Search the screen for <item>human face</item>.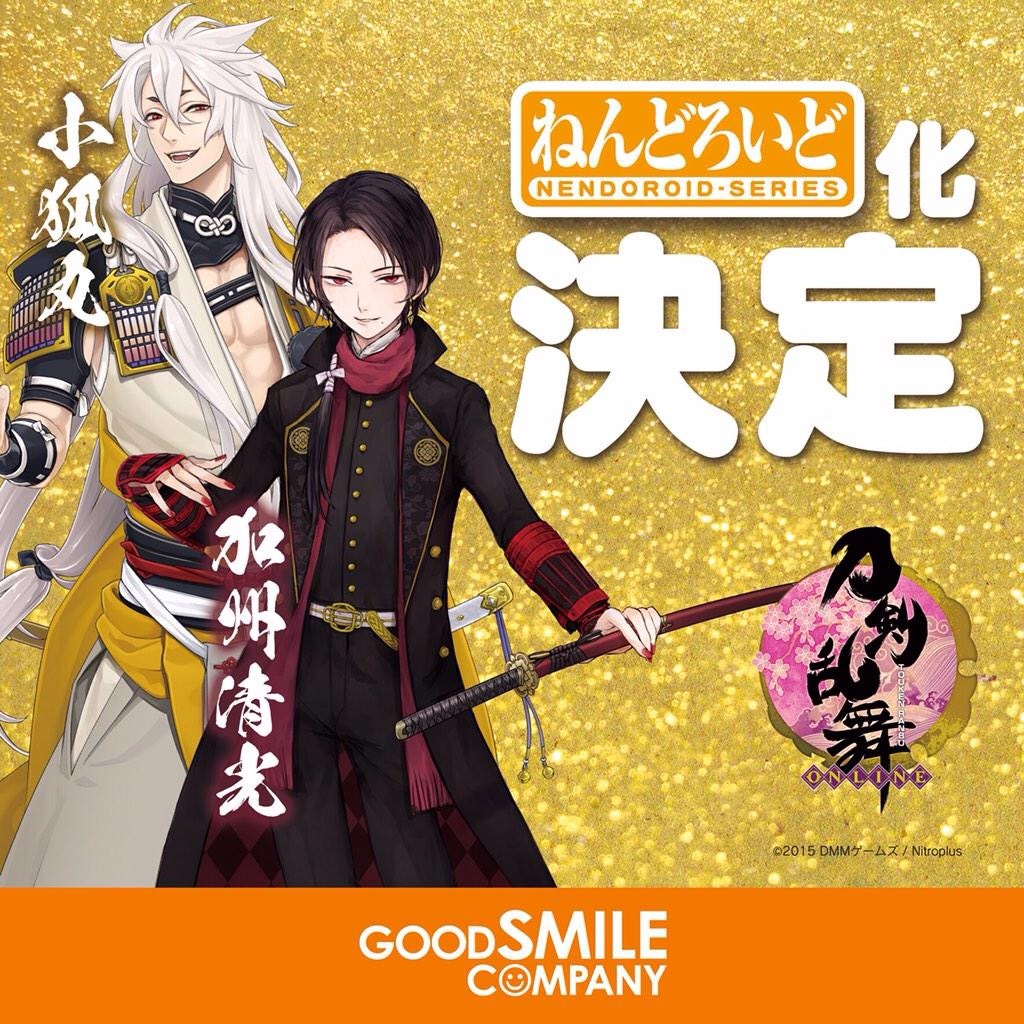
Found at (146,70,238,176).
